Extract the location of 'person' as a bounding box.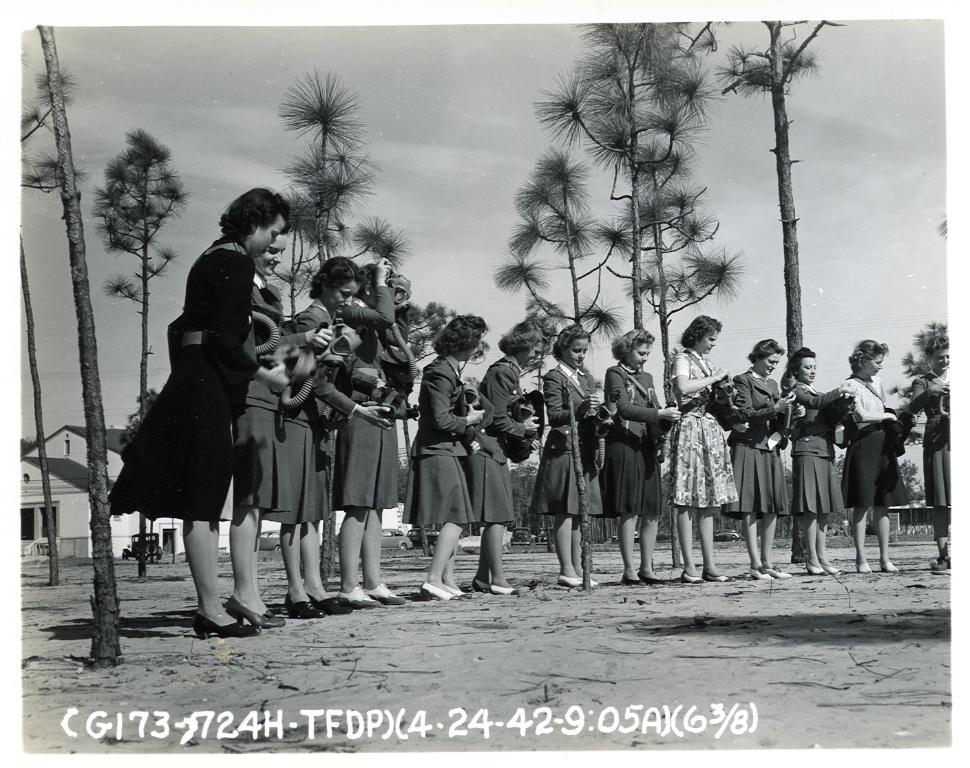
<box>850,337,931,575</box>.
